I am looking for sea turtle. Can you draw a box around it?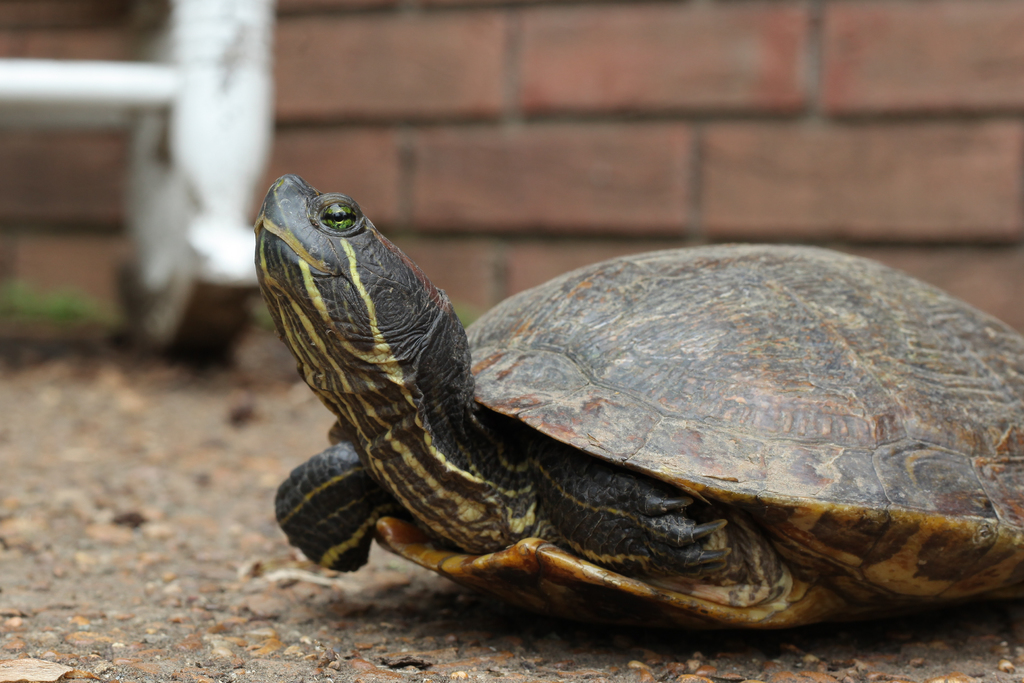
Sure, the bounding box is {"left": 246, "top": 168, "right": 1023, "bottom": 638}.
